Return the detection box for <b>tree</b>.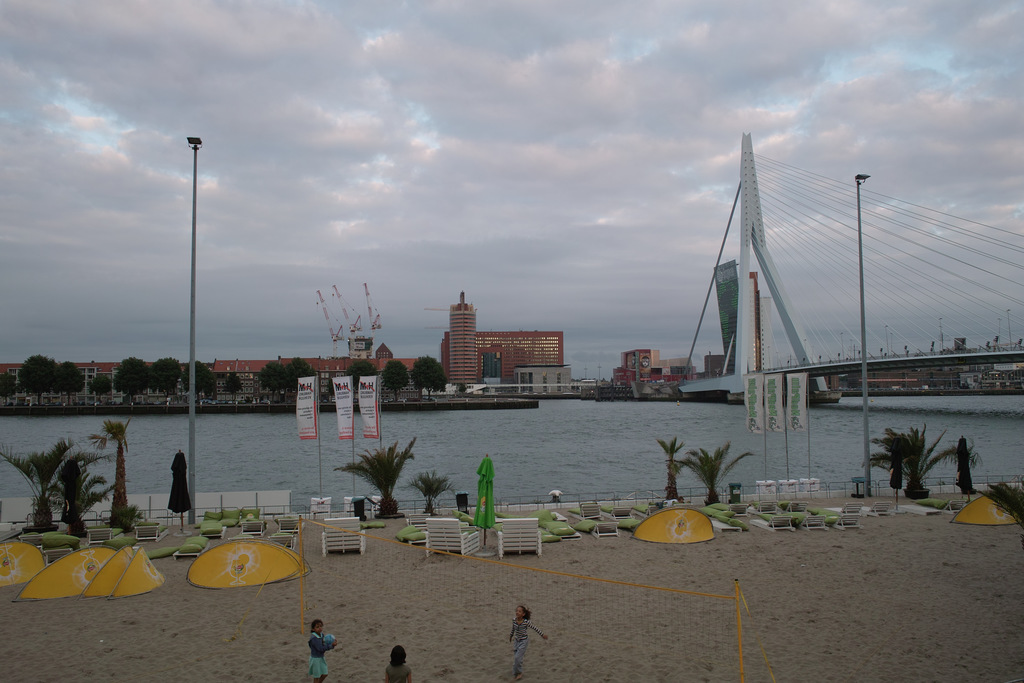
Rect(343, 360, 378, 394).
